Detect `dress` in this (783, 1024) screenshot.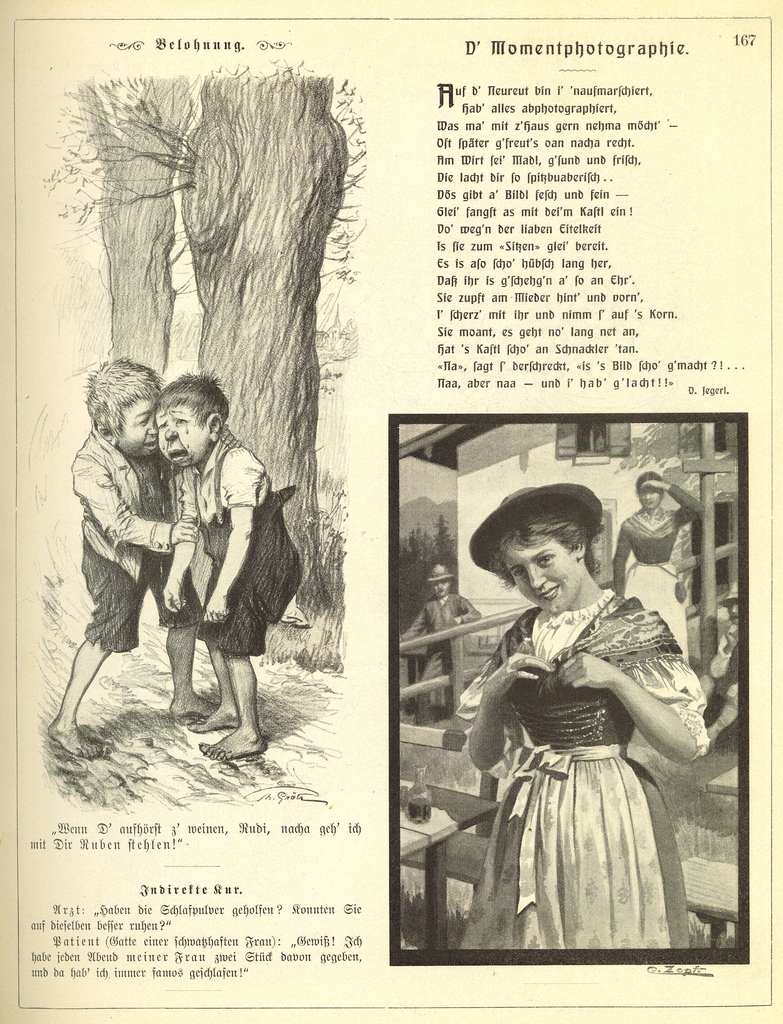
Detection: {"left": 457, "top": 586, "right": 711, "bottom": 949}.
